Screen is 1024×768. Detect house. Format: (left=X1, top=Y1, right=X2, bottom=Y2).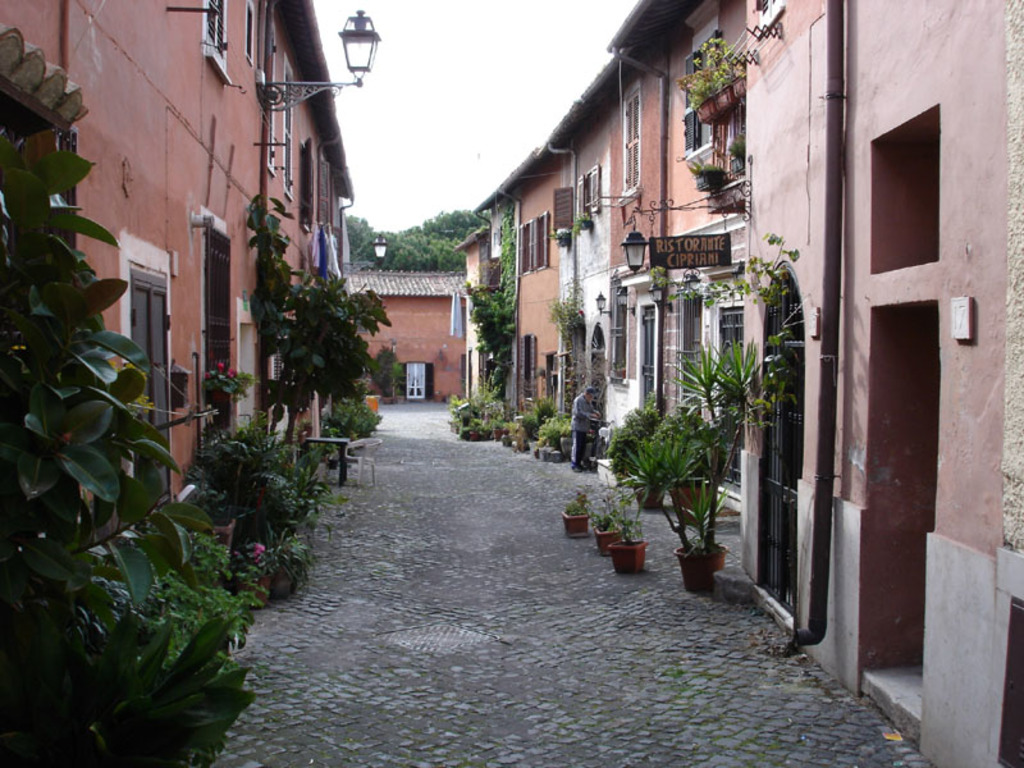
(left=609, top=0, right=758, bottom=531).
